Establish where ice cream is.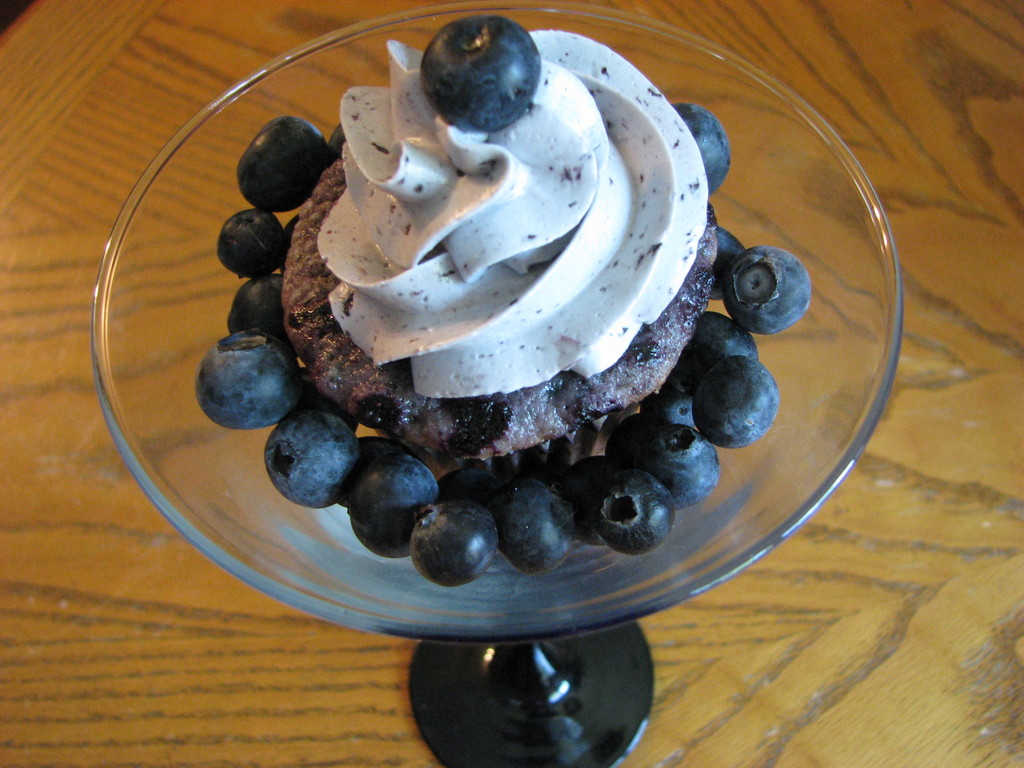
Established at bbox(230, 12, 745, 527).
